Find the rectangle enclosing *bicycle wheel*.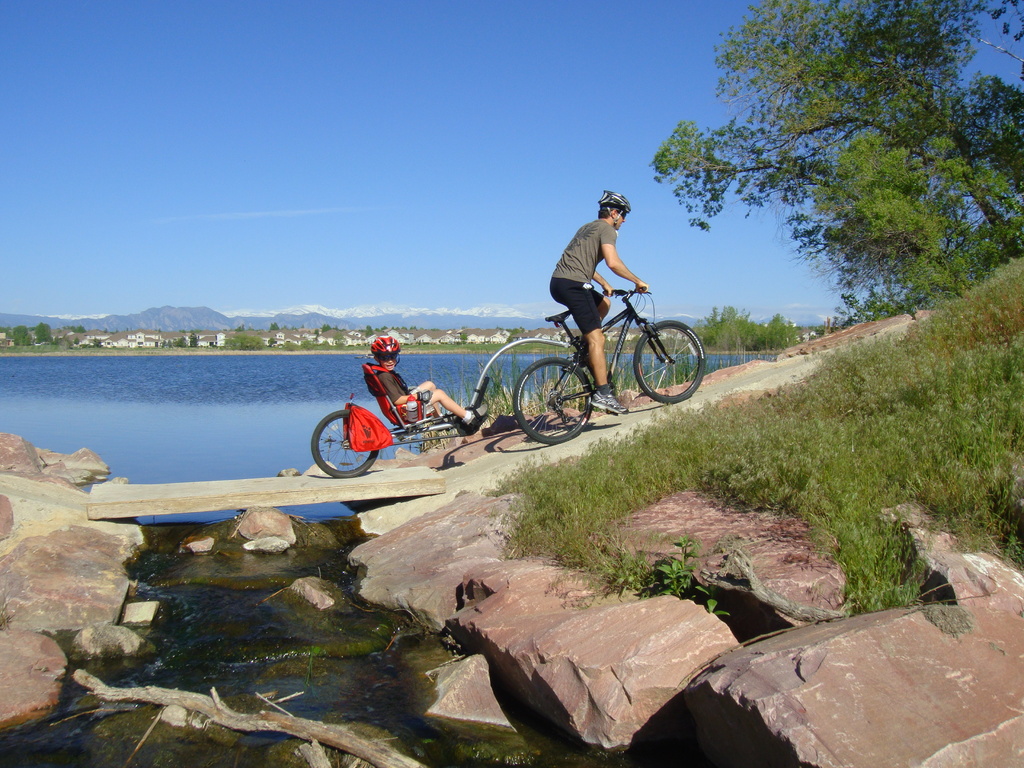
<region>509, 347, 579, 442</region>.
